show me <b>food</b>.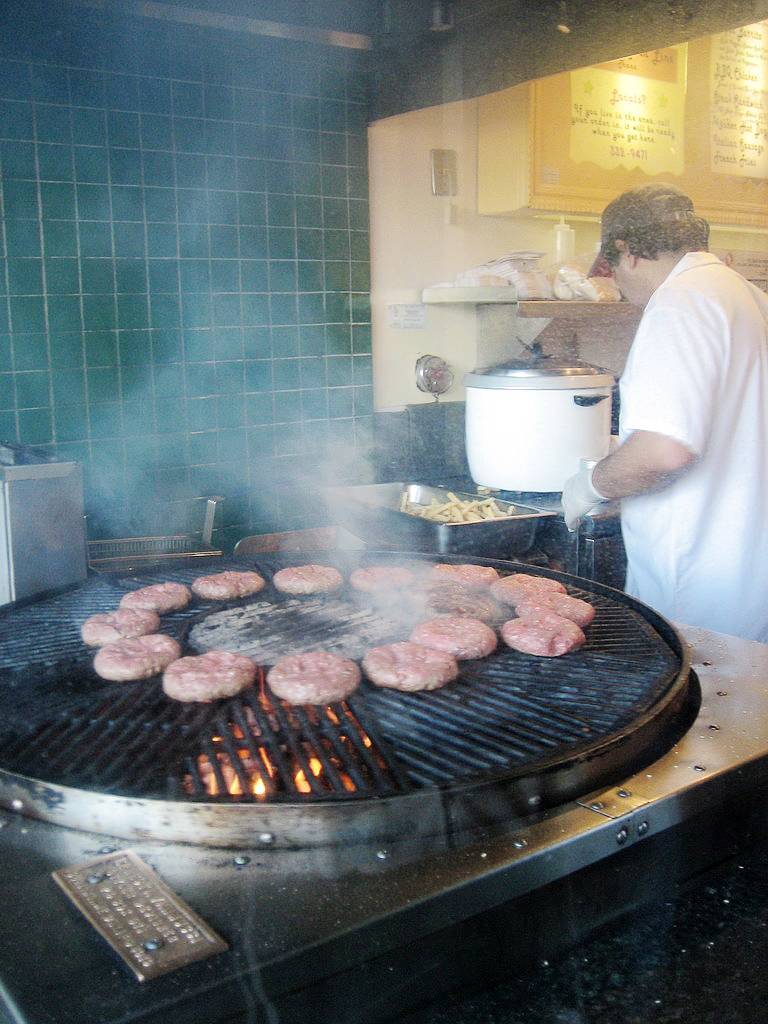
<b>food</b> is here: x1=270 y1=564 x2=341 y2=596.
